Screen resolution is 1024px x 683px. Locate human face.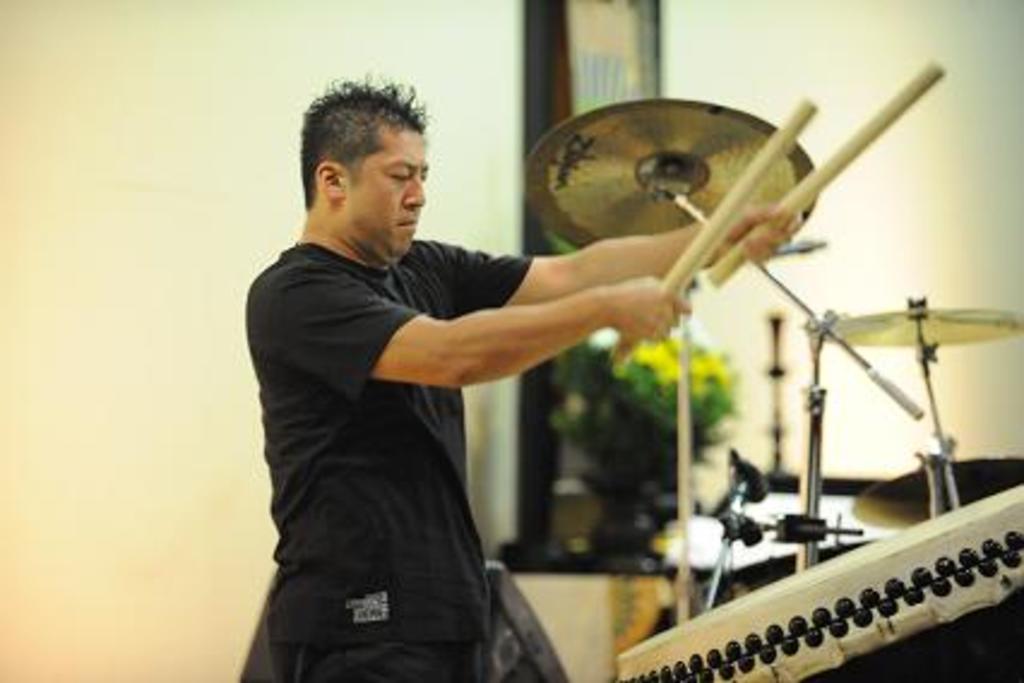
bbox=[349, 130, 430, 257].
